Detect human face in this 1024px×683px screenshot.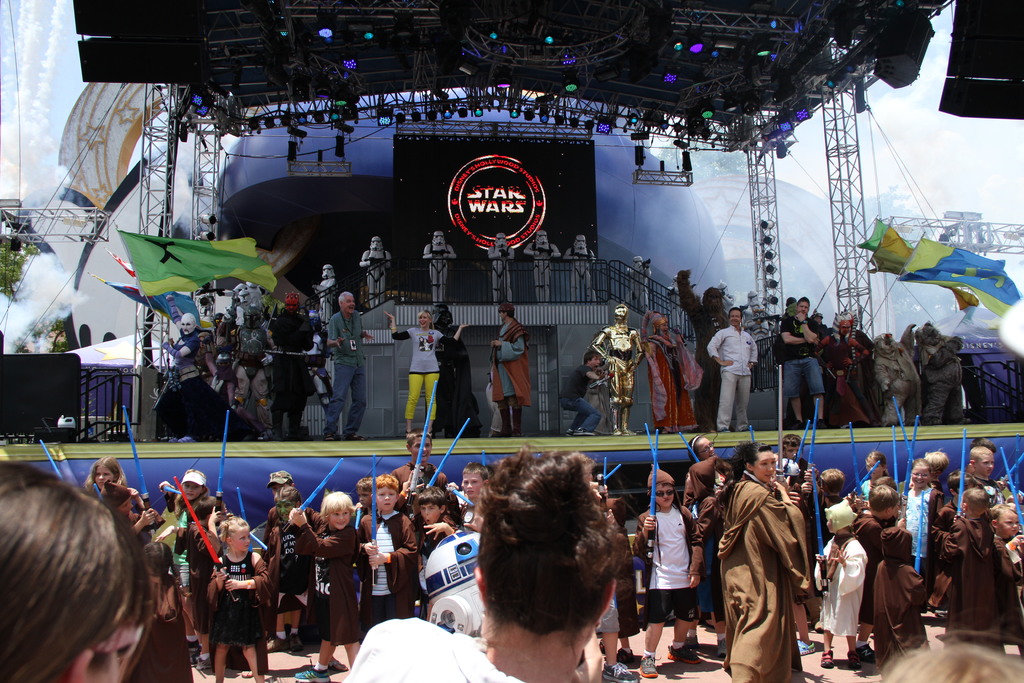
Detection: box(410, 436, 431, 461).
